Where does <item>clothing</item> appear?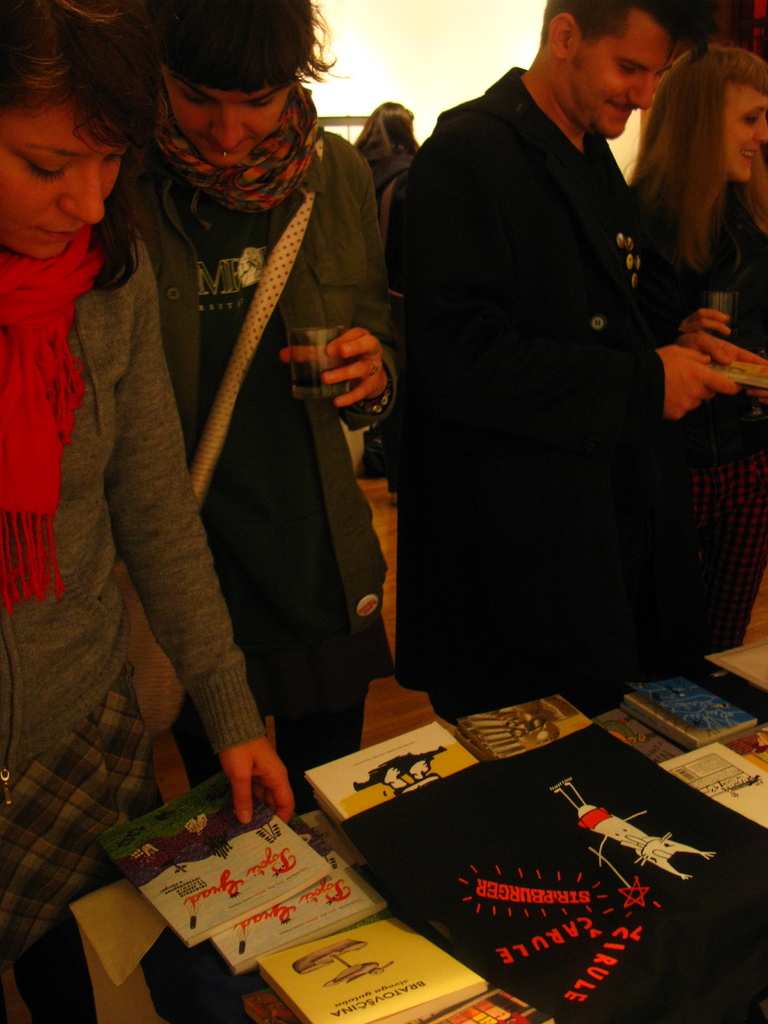
Appears at box(359, 38, 730, 760).
